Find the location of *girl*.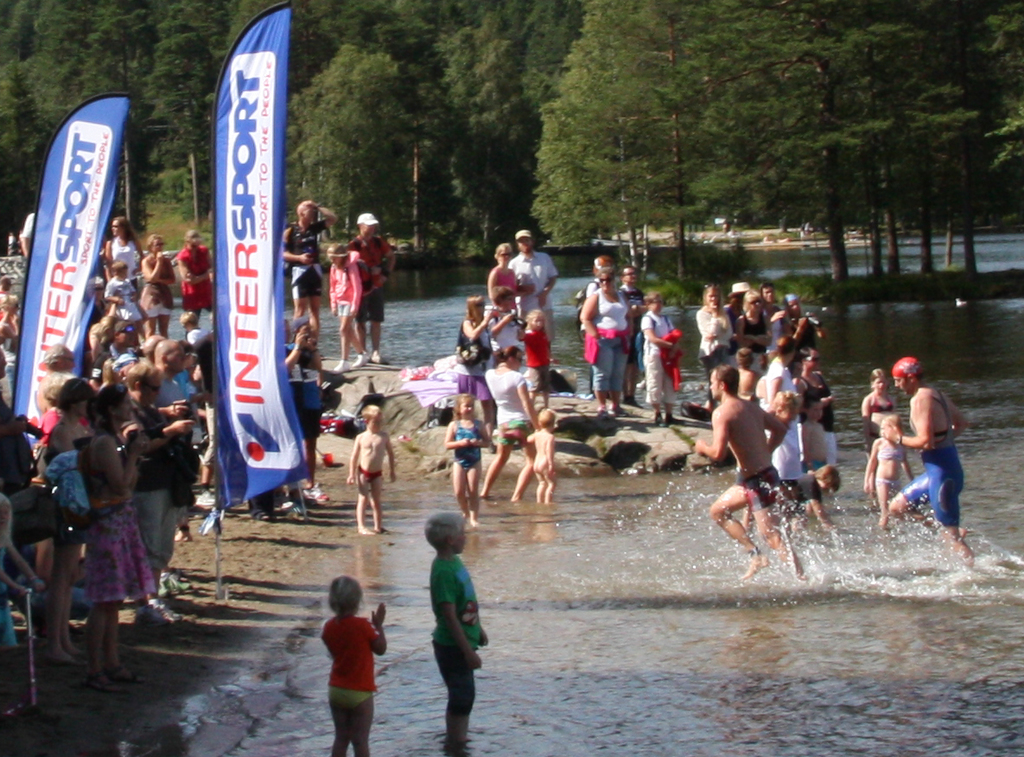
Location: (x1=442, y1=388, x2=490, y2=521).
